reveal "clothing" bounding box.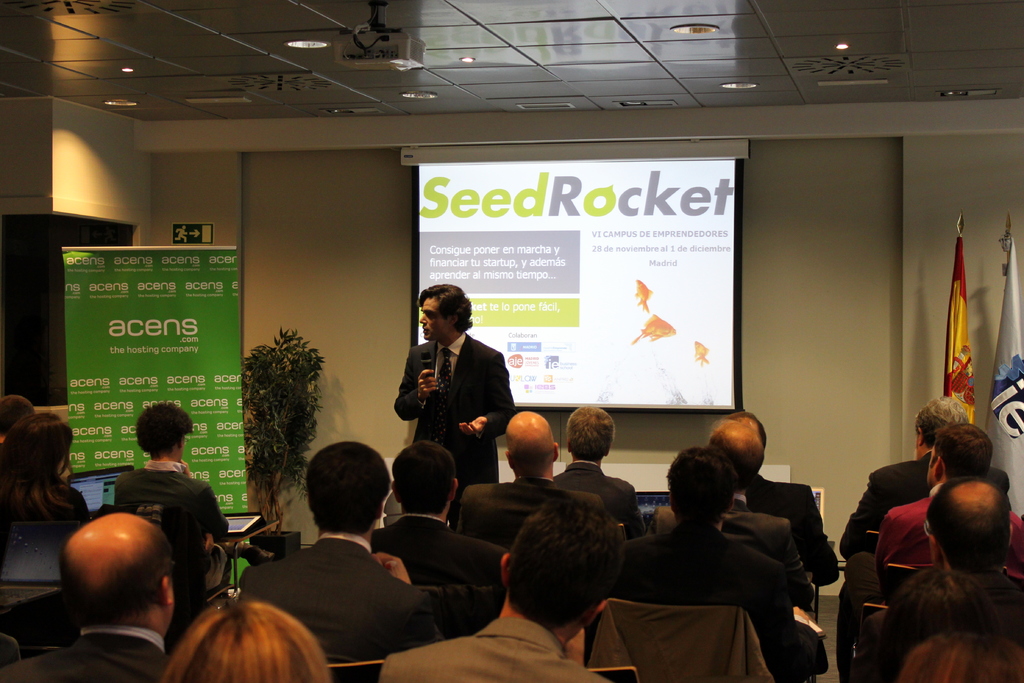
Revealed: [644,490,804,578].
